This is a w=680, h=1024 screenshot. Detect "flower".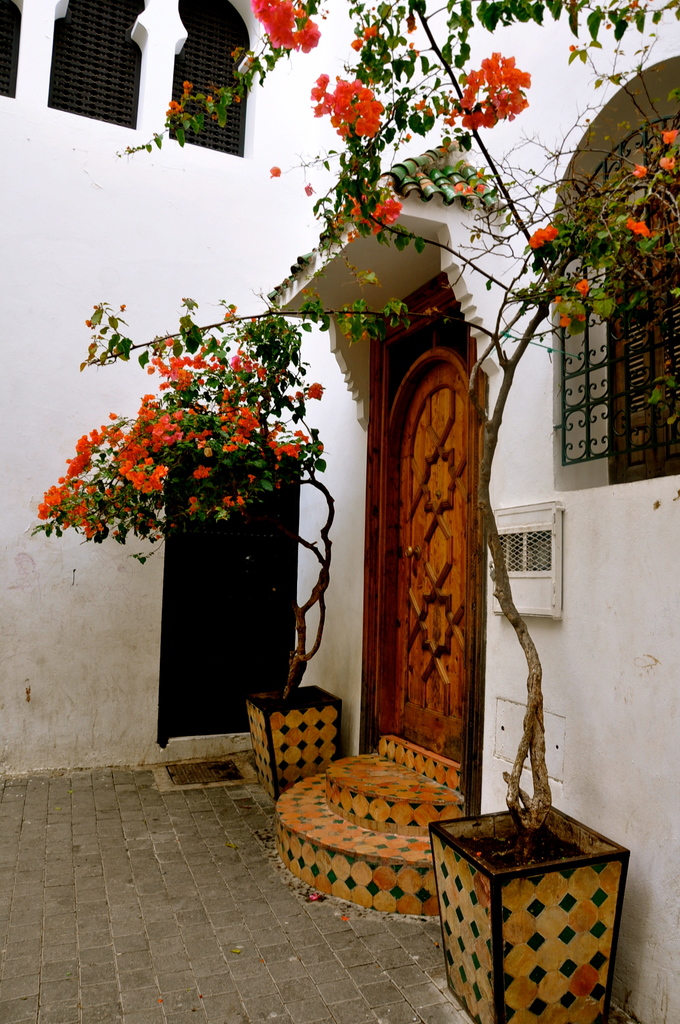
BBox(524, 223, 559, 252).
